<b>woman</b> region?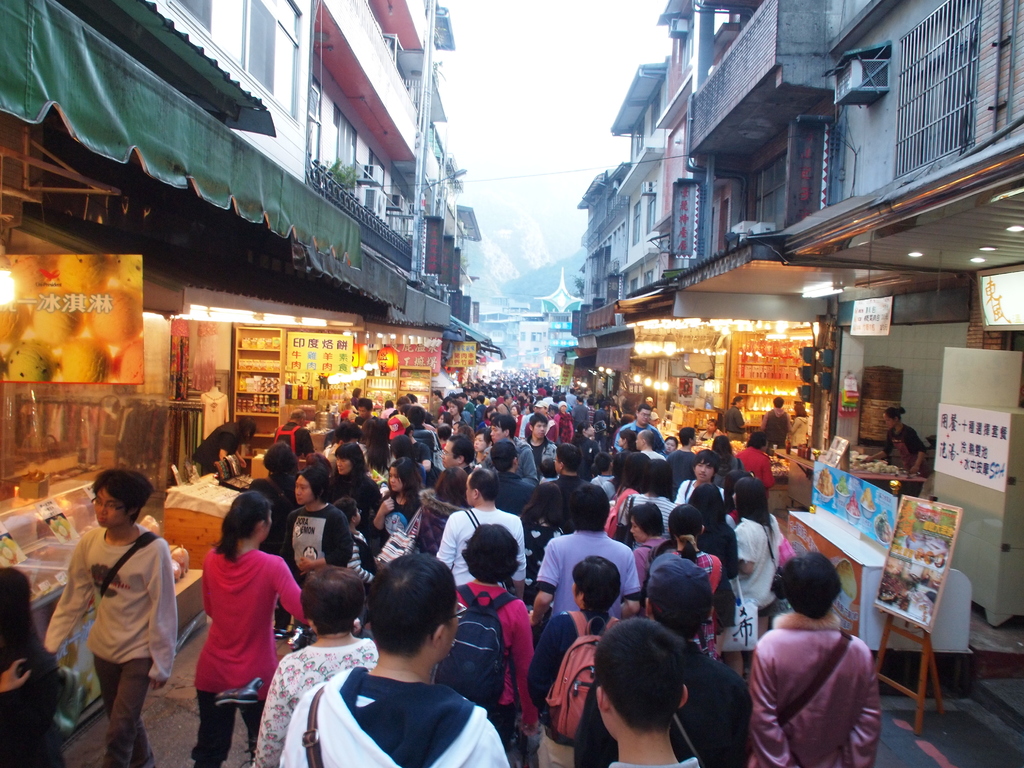
select_region(610, 454, 655, 541)
